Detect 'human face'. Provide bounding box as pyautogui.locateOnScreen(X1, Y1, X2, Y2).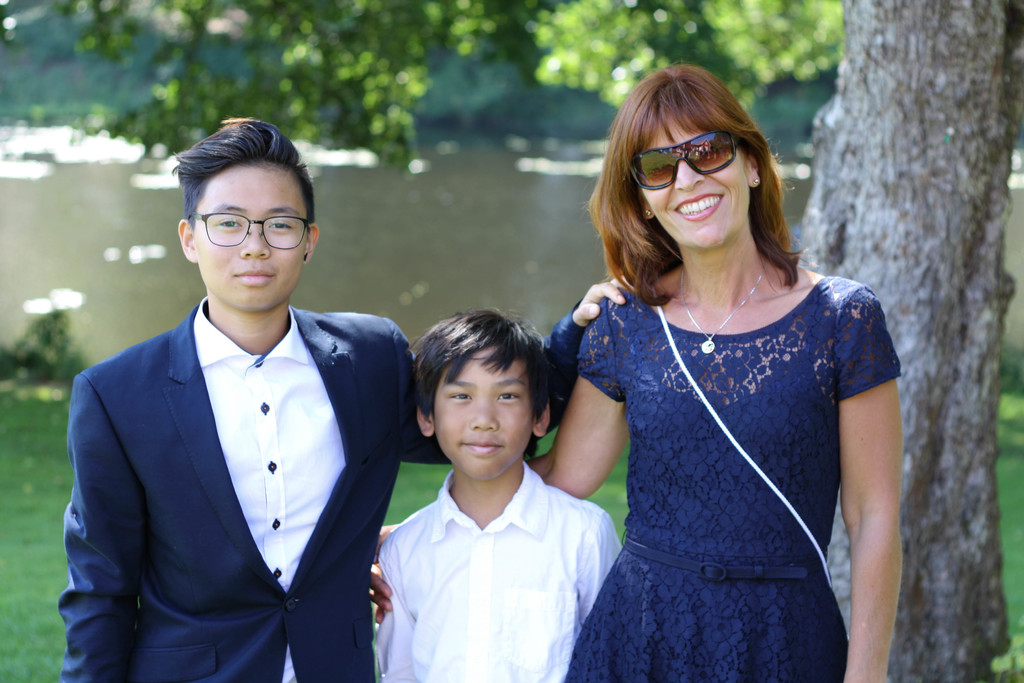
pyautogui.locateOnScreen(433, 350, 533, 478).
